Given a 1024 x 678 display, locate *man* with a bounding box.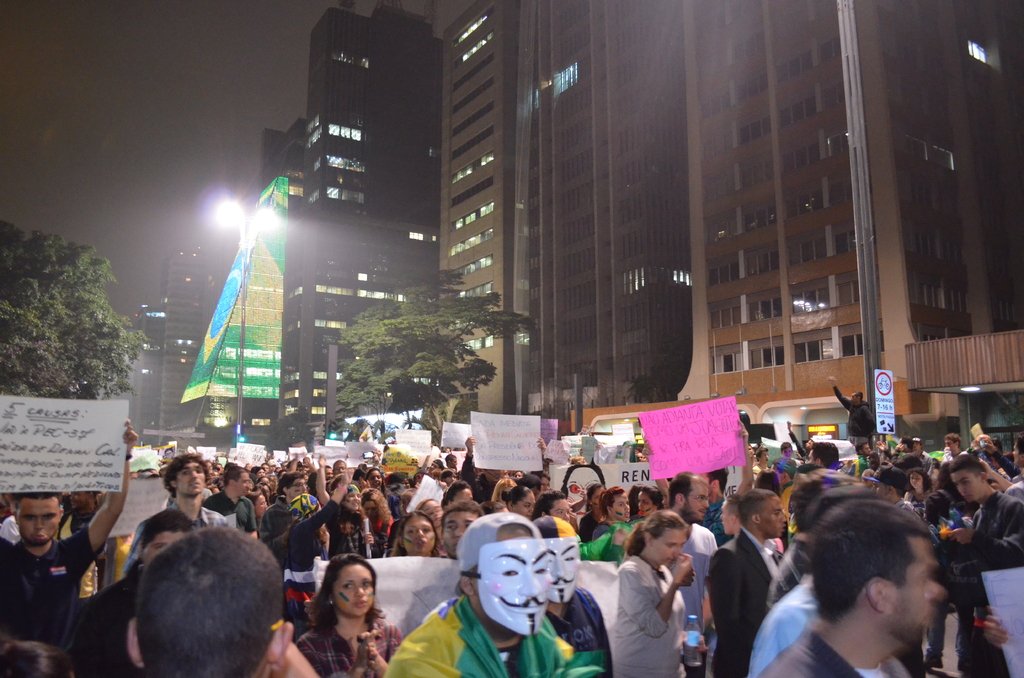
Located: (left=940, top=431, right=968, bottom=464).
